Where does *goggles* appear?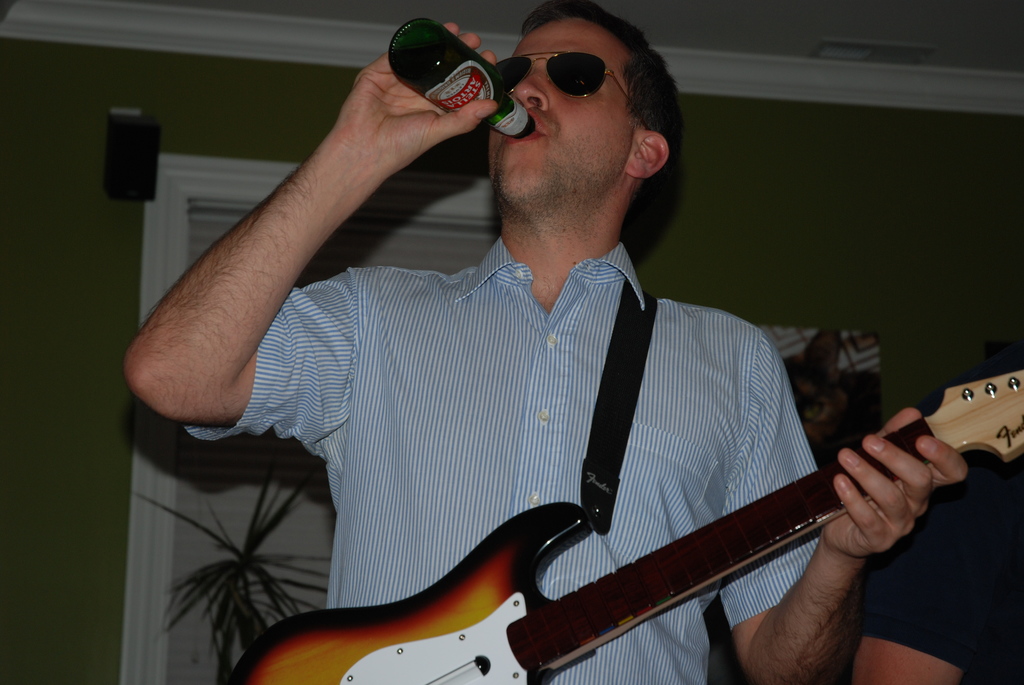
Appears at x1=506, y1=40, x2=638, y2=96.
